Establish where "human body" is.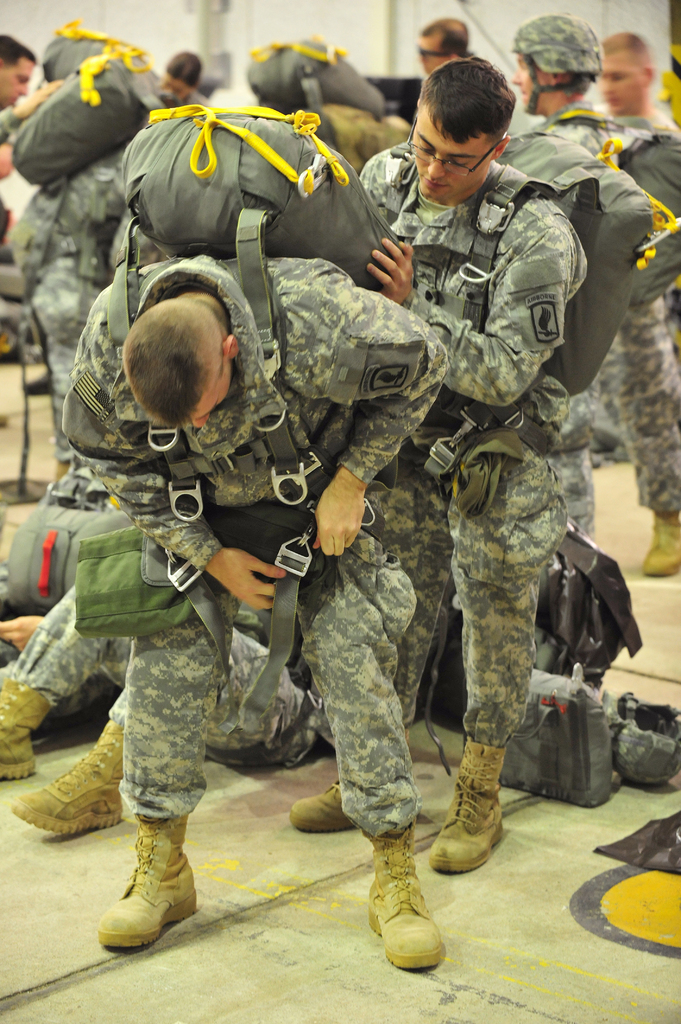
Established at BBox(0, 33, 61, 154).
